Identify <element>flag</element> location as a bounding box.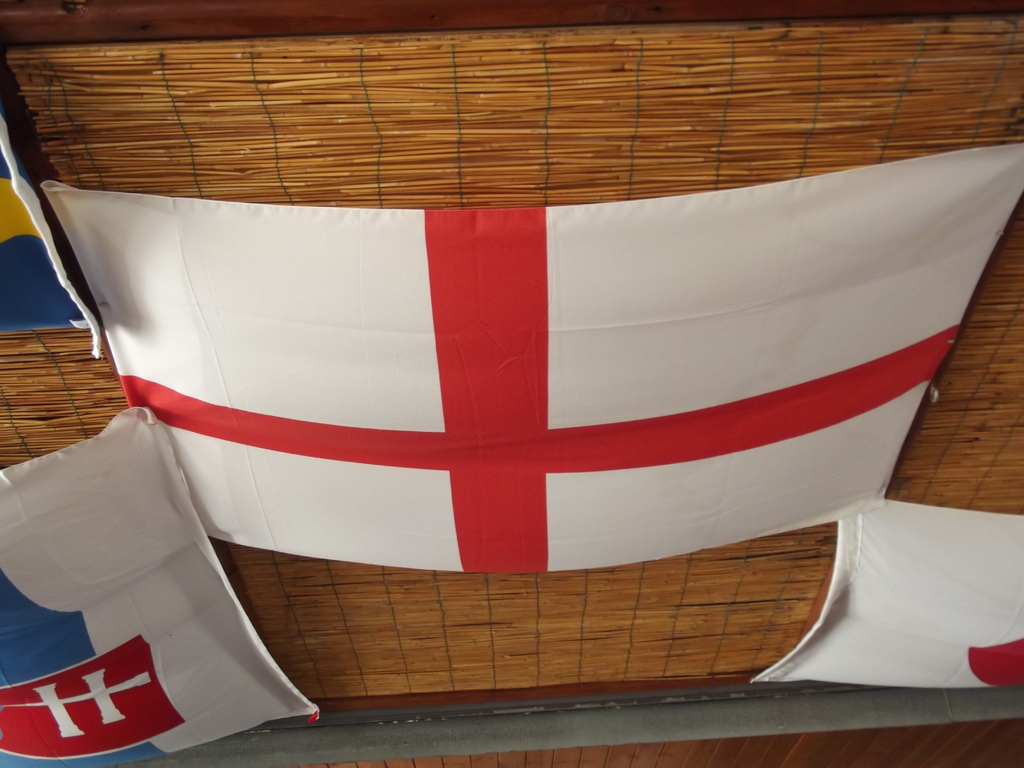
[3, 400, 328, 767].
